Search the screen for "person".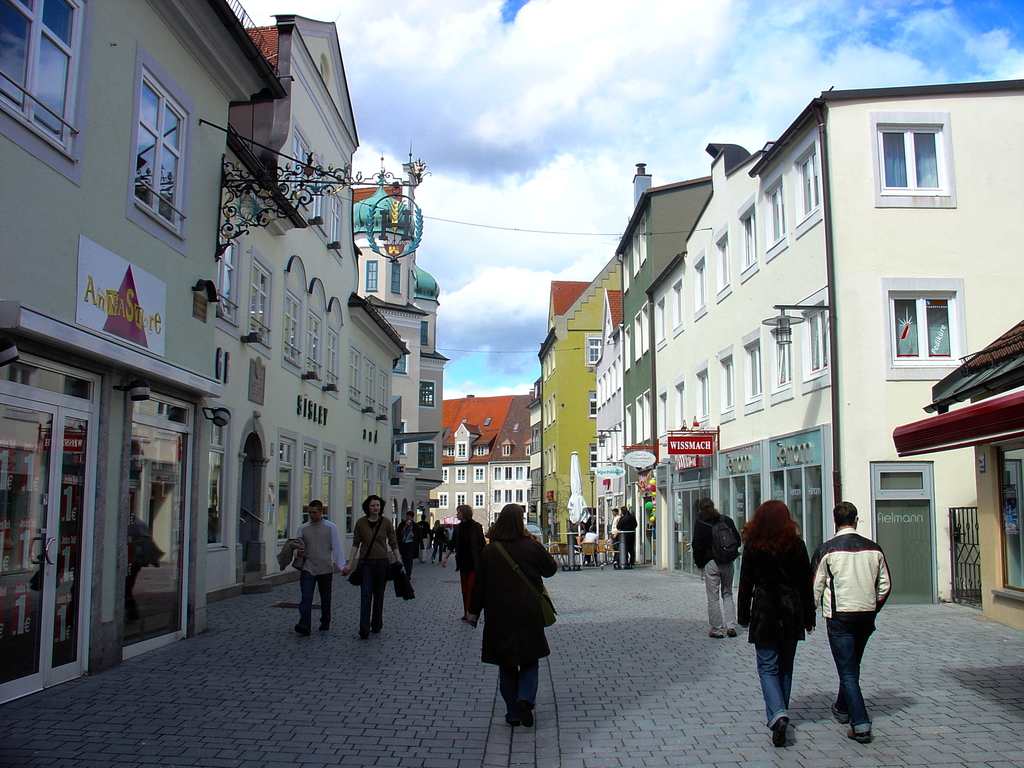
Found at [823, 500, 899, 730].
